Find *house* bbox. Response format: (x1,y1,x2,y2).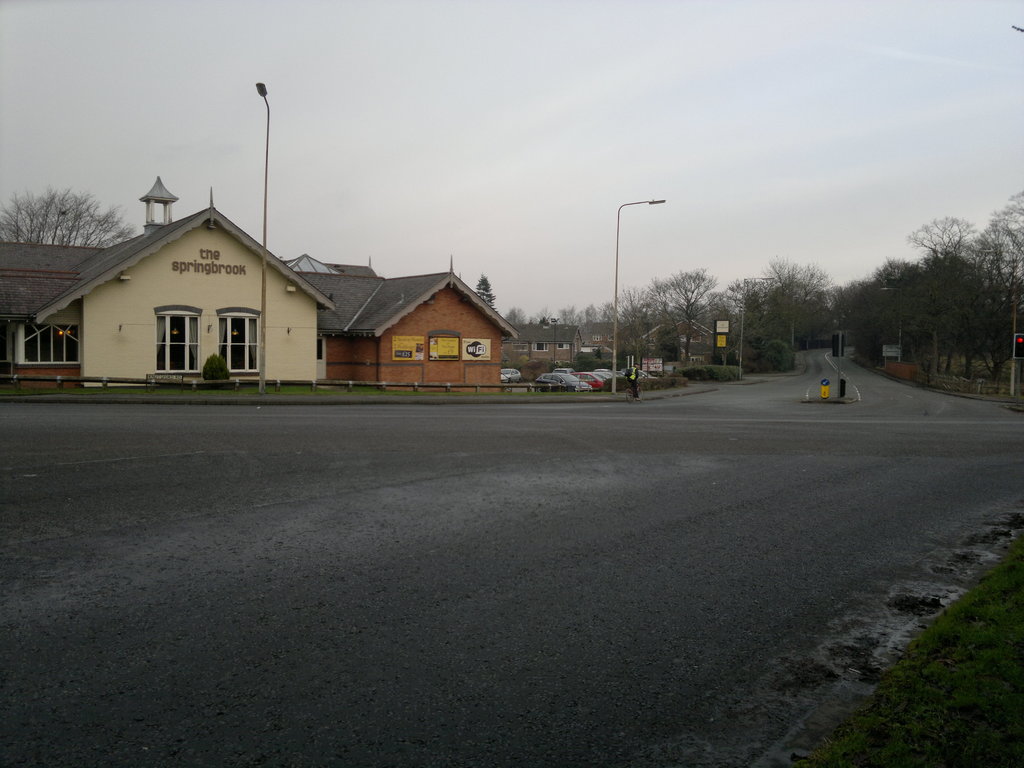
(301,274,516,433).
